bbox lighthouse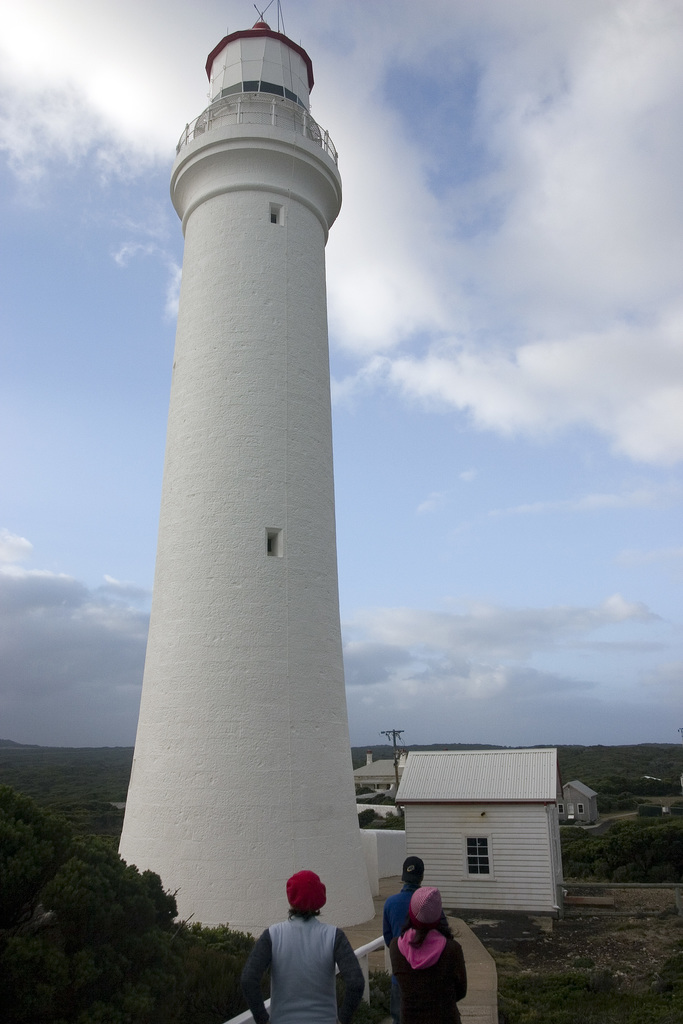
111 0 373 934
